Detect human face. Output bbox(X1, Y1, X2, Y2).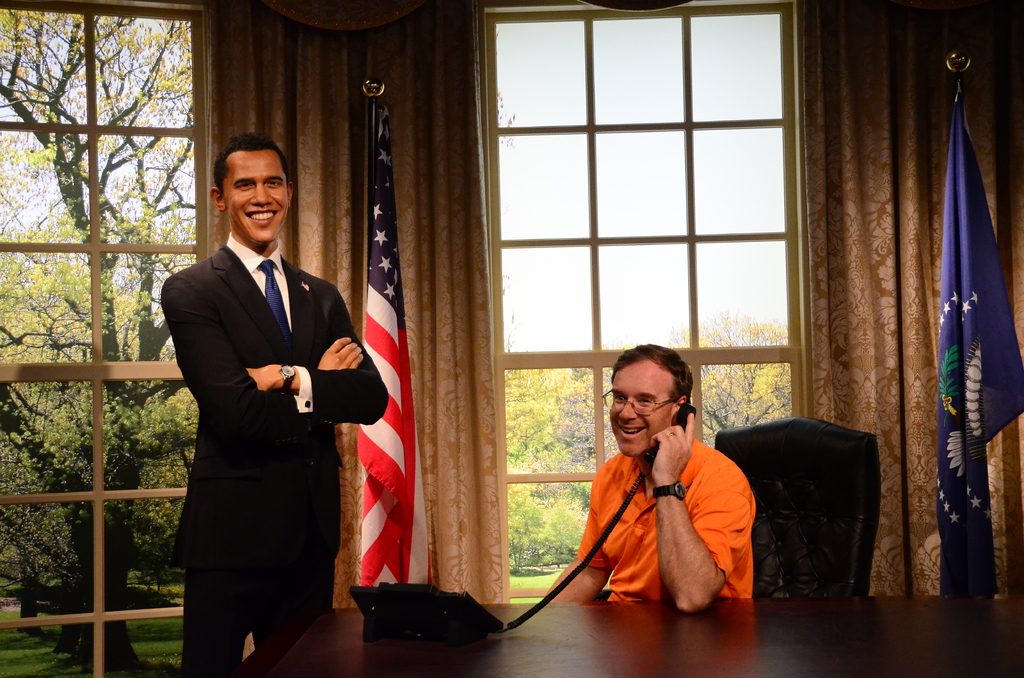
bbox(607, 362, 677, 453).
